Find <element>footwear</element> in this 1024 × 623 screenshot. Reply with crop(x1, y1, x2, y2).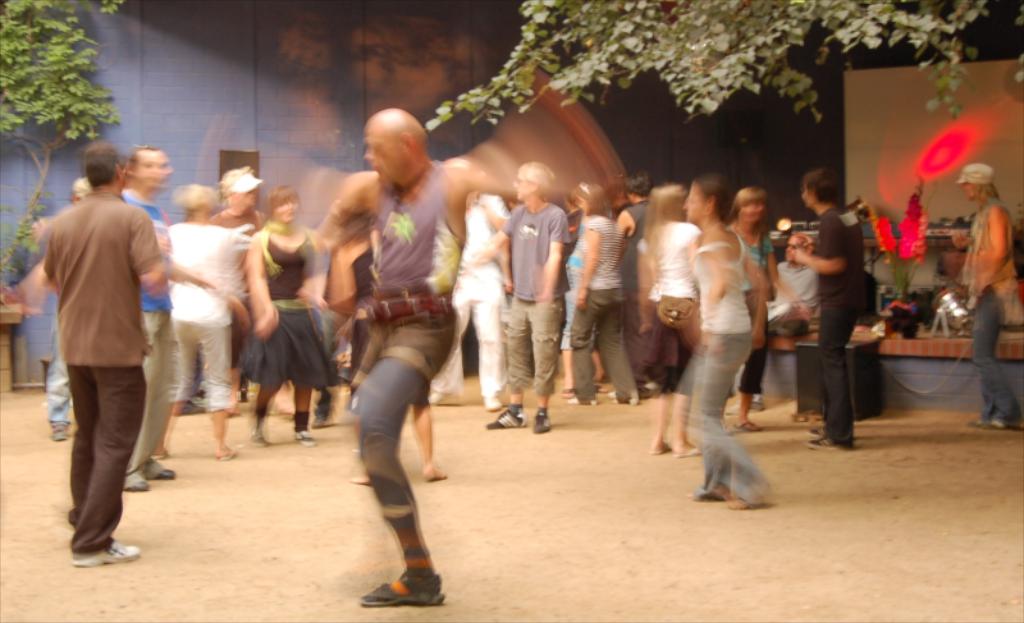
crop(292, 425, 321, 448).
